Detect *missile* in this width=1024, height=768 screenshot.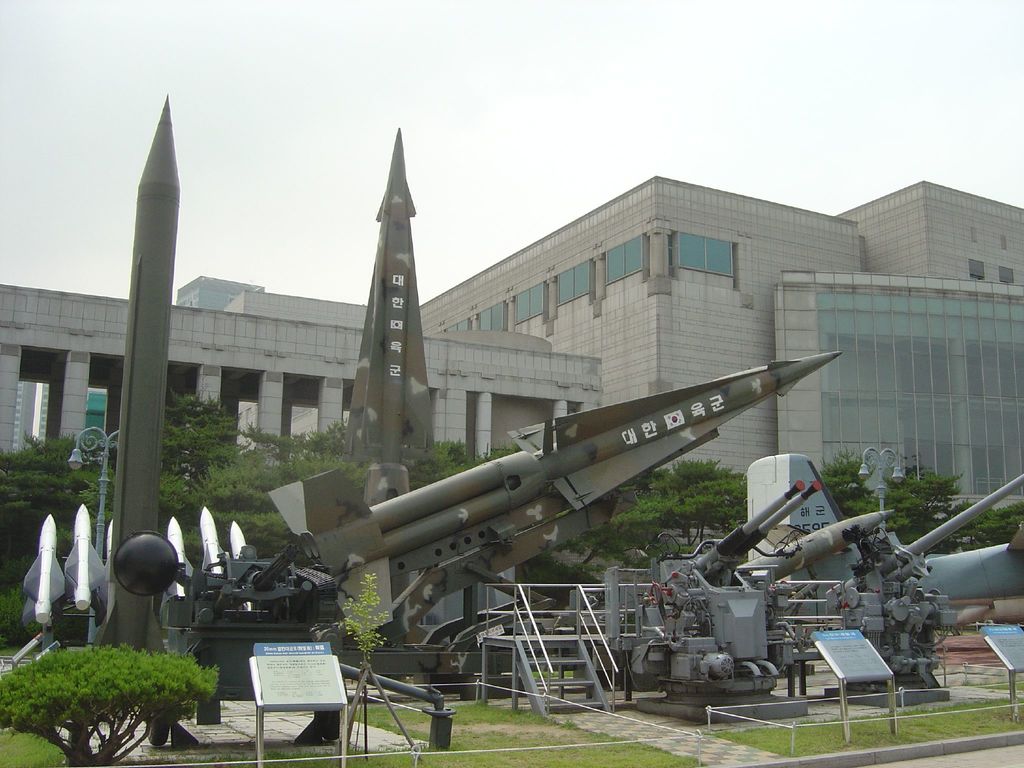
Detection: <region>264, 351, 839, 637</region>.
